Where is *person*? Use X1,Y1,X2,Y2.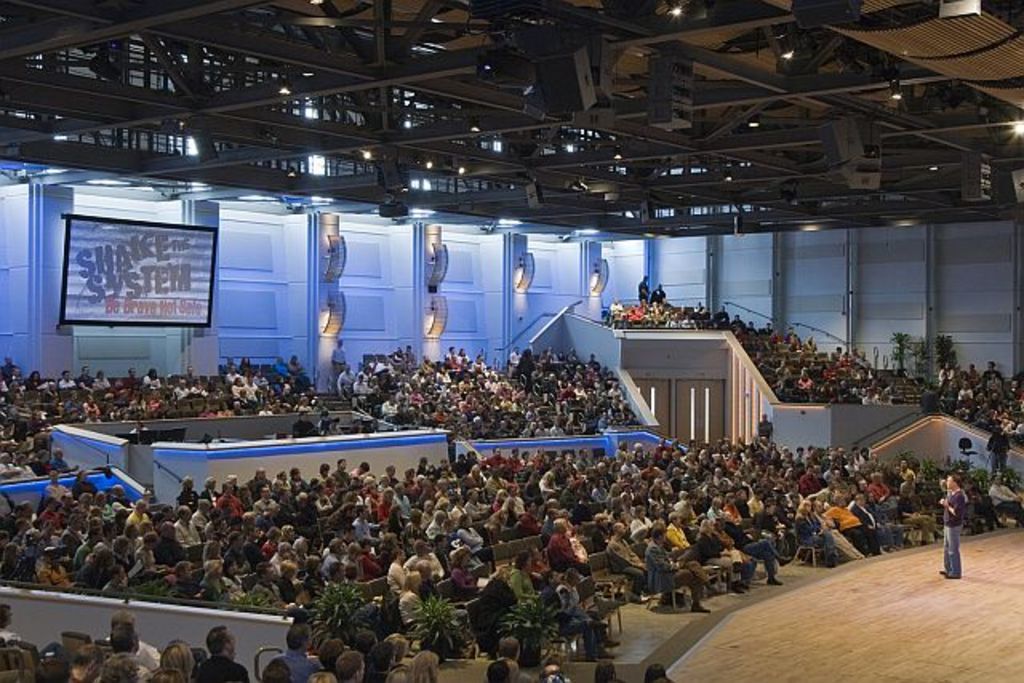
637,274,650,304.
